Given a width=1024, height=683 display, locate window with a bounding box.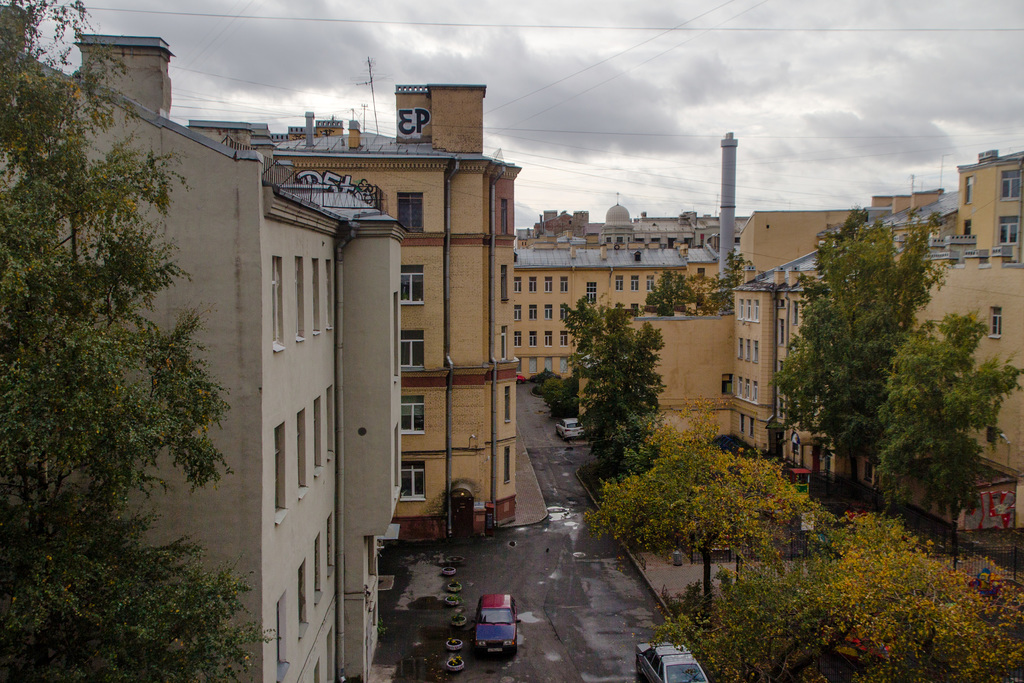
Located: [left=501, top=325, right=509, bottom=356].
